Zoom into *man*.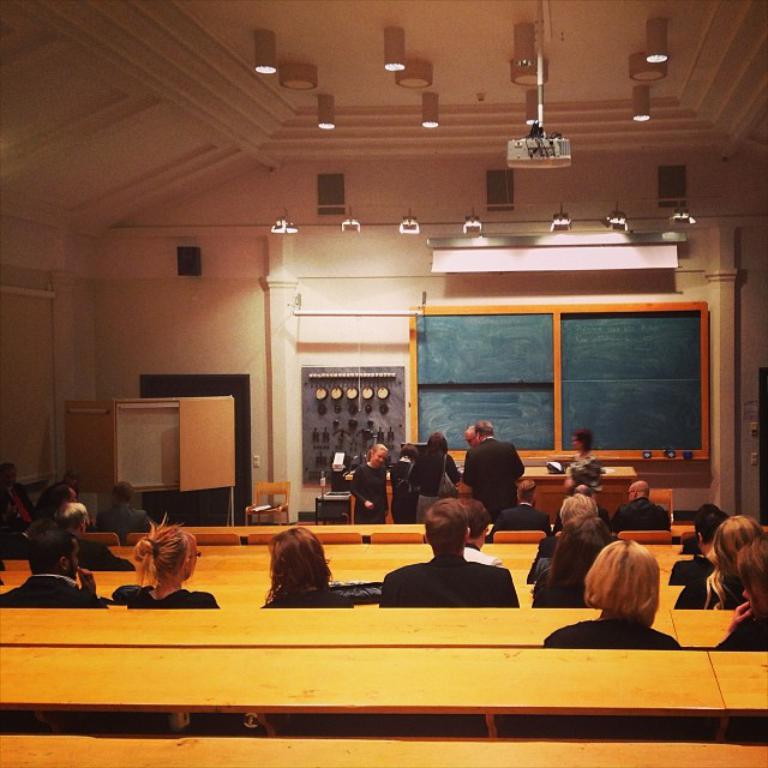
Zoom target: [397,481,524,625].
